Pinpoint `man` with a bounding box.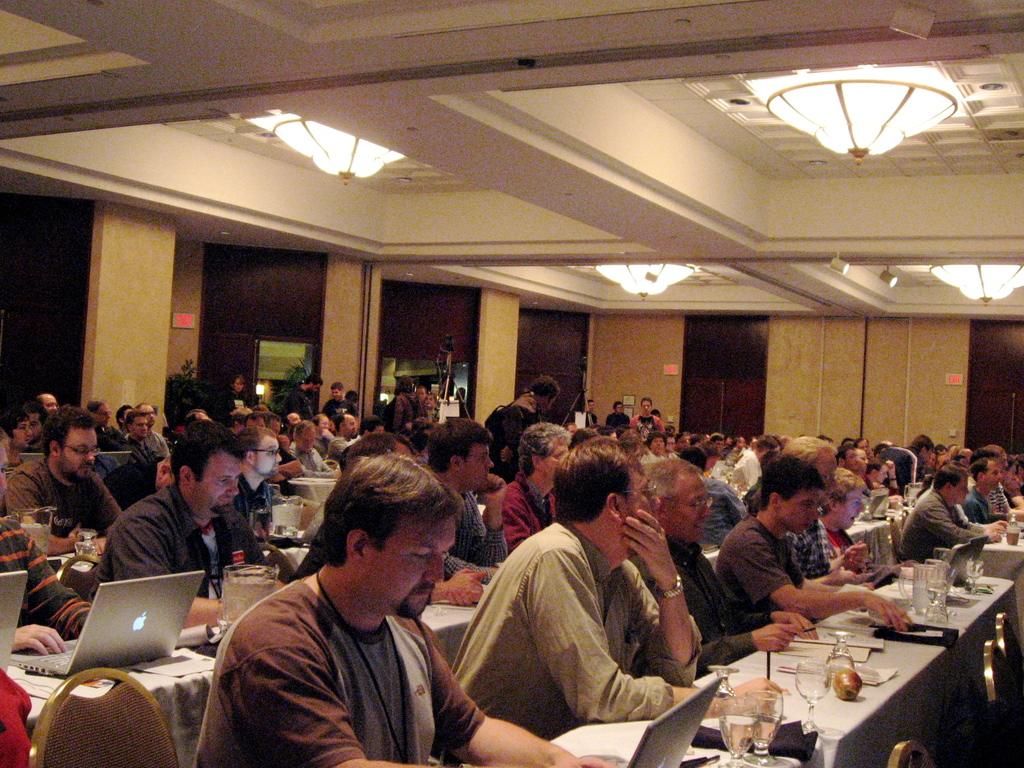
box=[822, 476, 867, 576].
